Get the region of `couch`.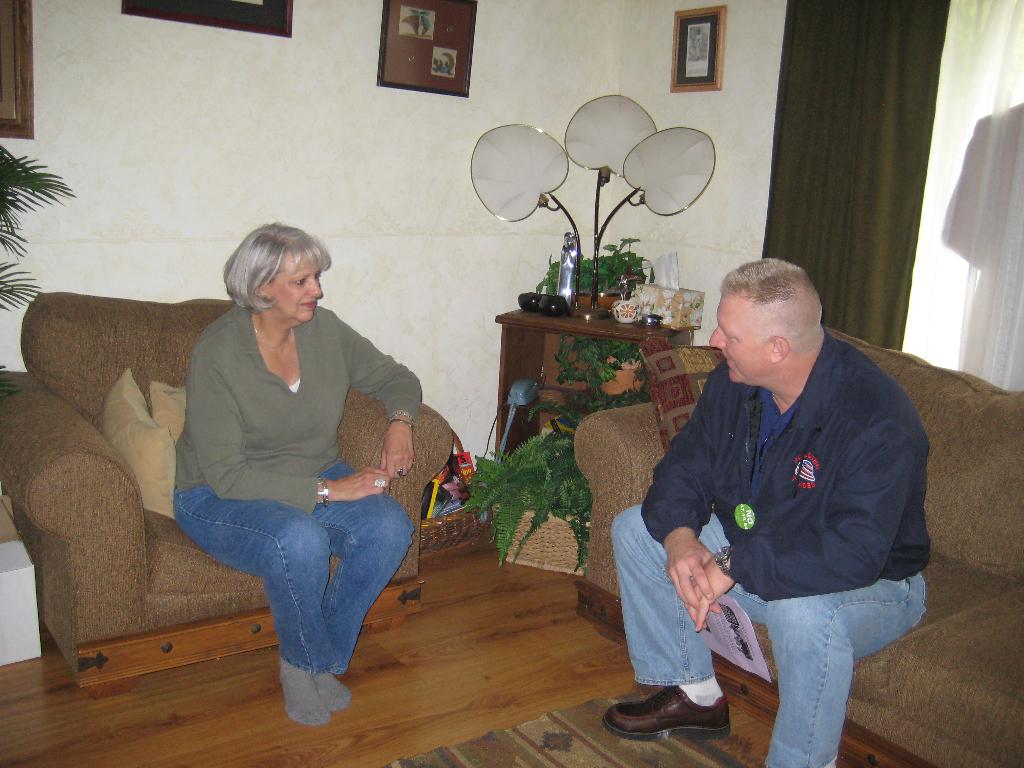
574 319 1023 767.
